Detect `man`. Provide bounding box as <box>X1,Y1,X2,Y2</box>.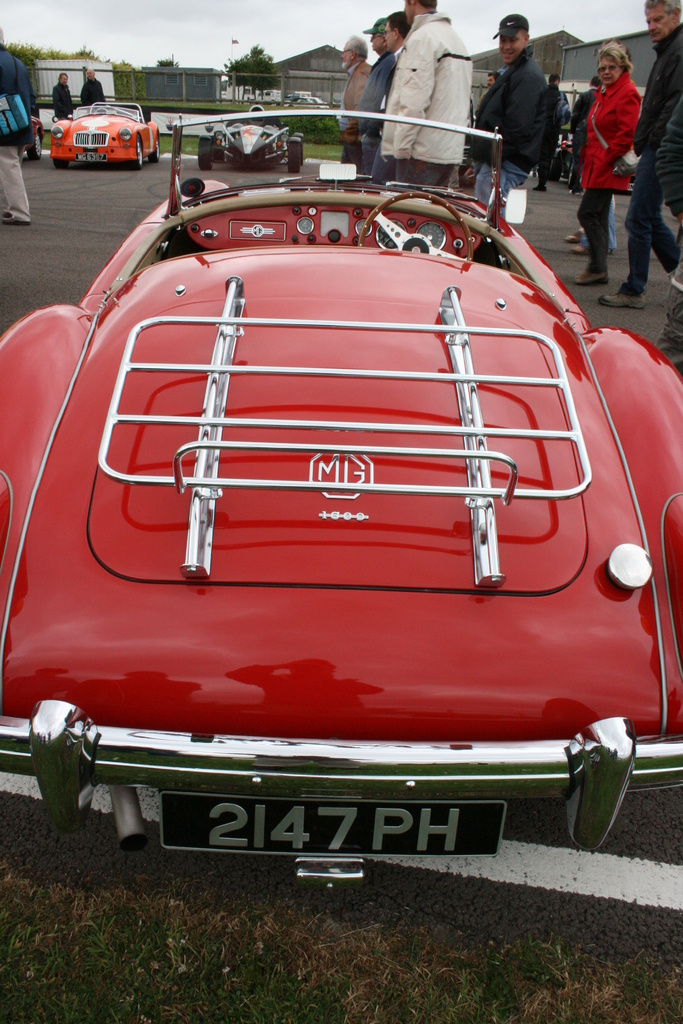
<box>0,22,31,221</box>.
